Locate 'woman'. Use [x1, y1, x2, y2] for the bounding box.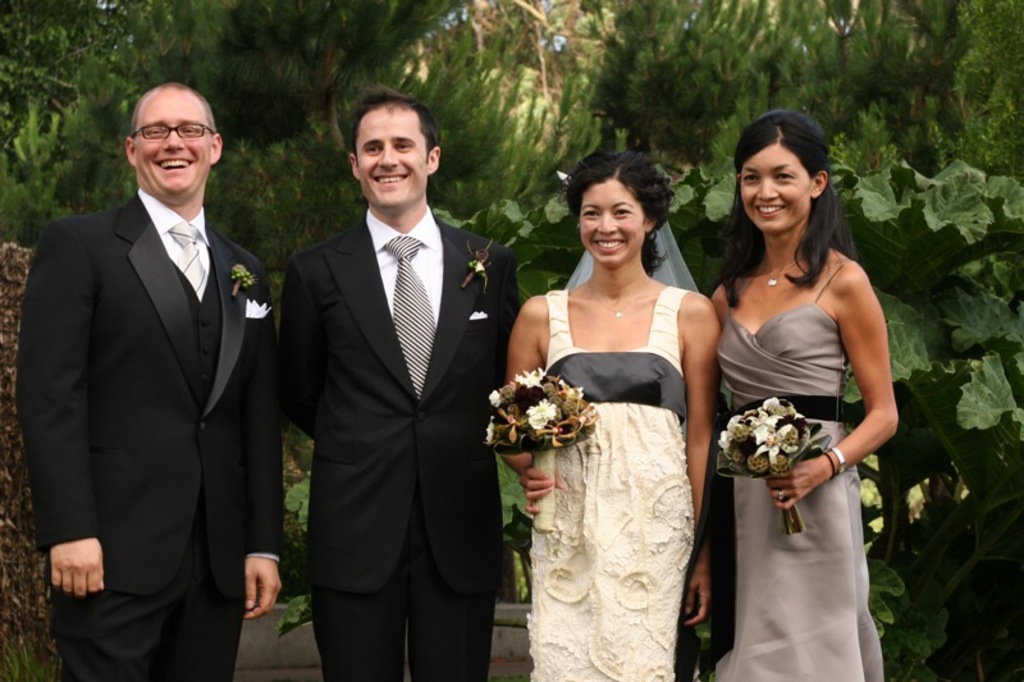
[502, 161, 724, 676].
